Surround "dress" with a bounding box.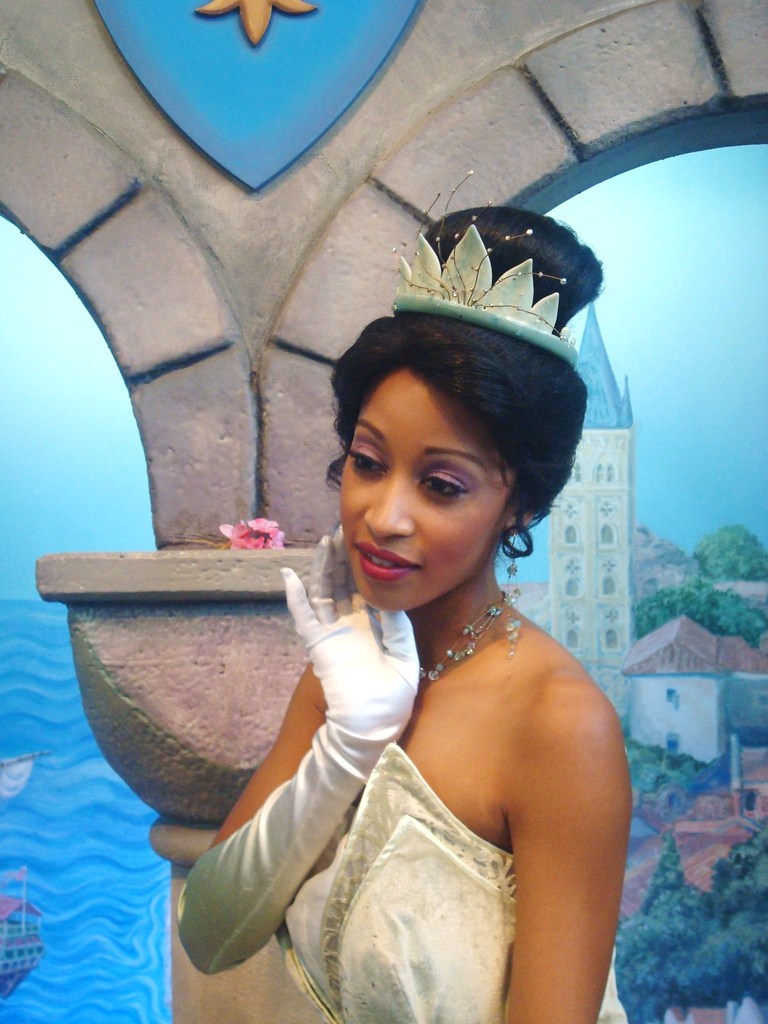
Rect(276, 743, 627, 1023).
